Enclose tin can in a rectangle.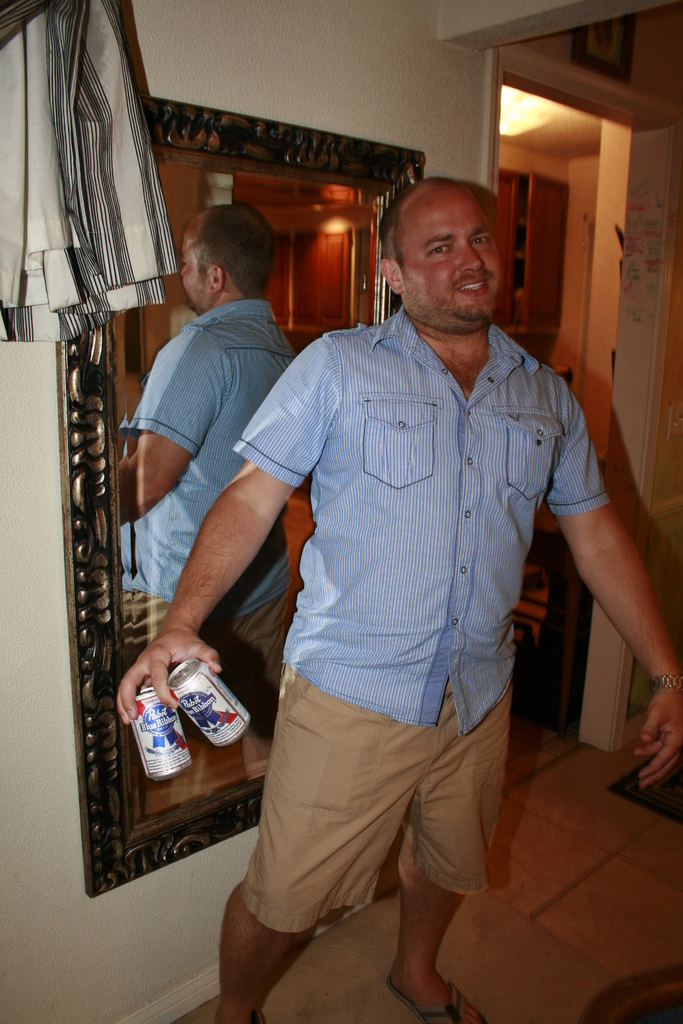
box(127, 681, 197, 788).
